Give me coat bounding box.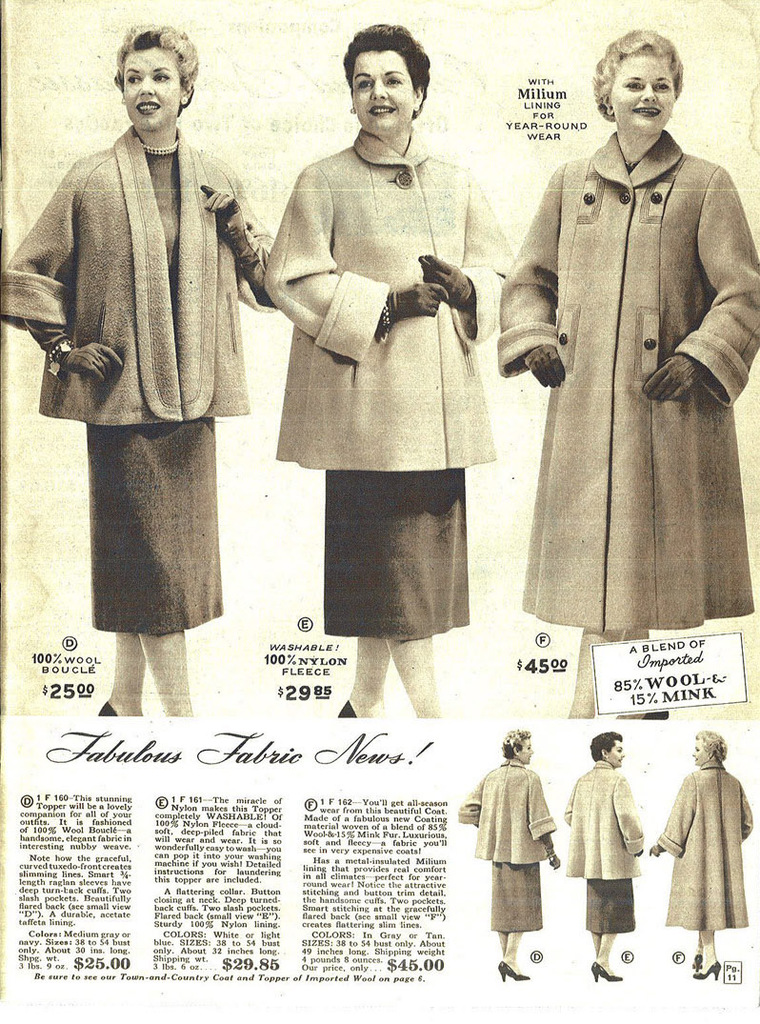
{"x1": 270, "y1": 119, "x2": 519, "y2": 470}.
